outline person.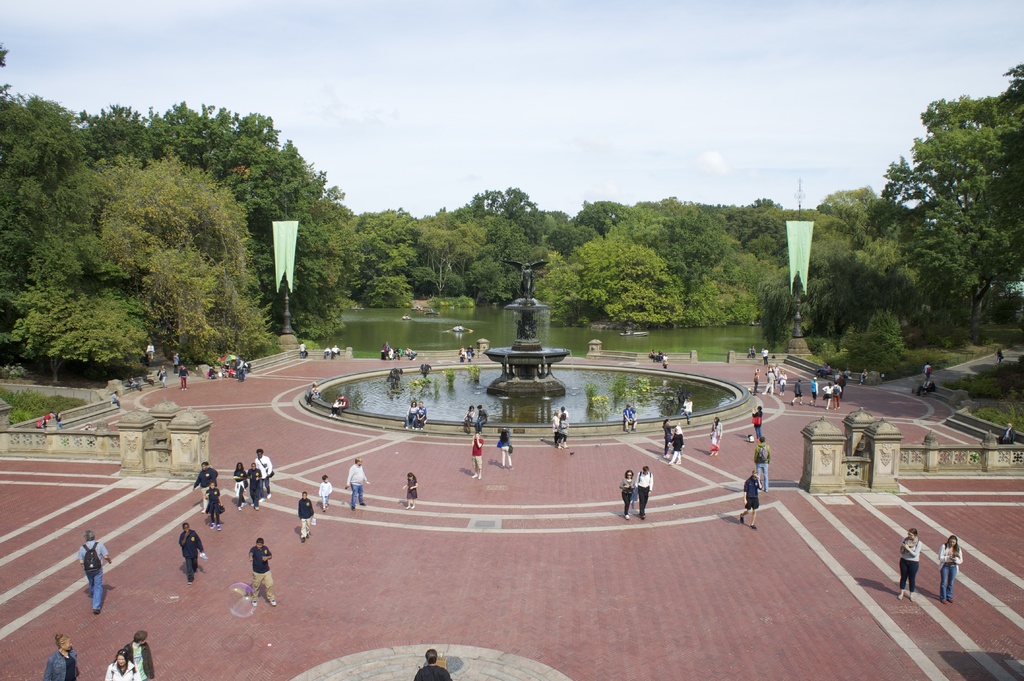
Outline: [x1=834, y1=376, x2=843, y2=408].
